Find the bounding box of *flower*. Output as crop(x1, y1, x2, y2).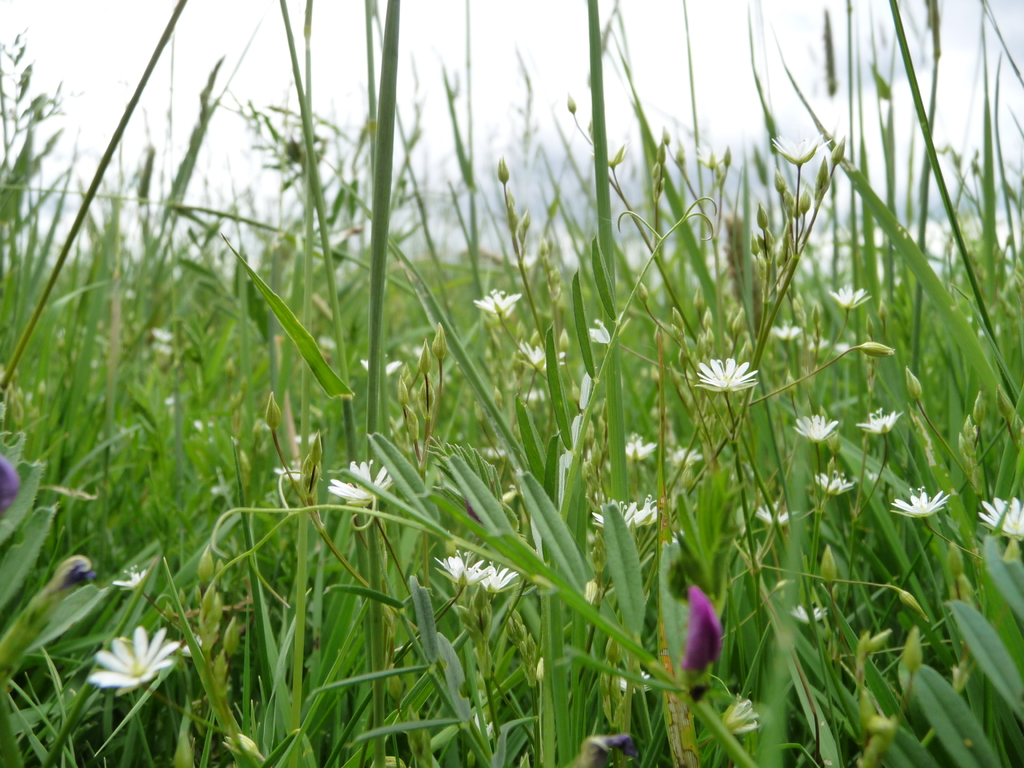
crop(858, 404, 904, 433).
